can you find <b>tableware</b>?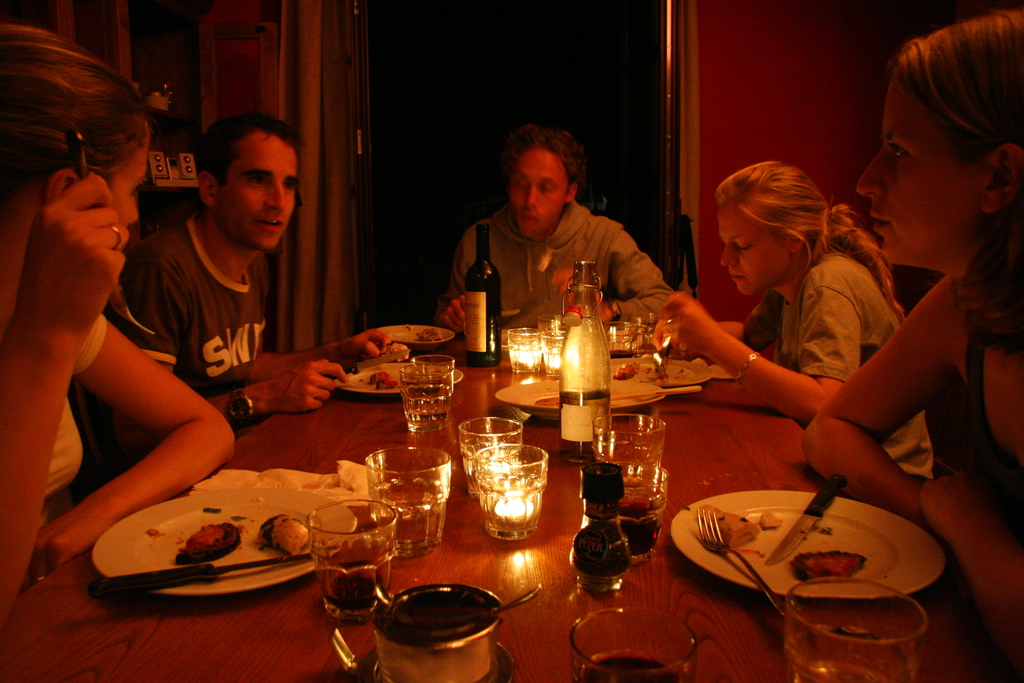
Yes, bounding box: pyautogui.locateOnScreen(765, 474, 849, 564).
